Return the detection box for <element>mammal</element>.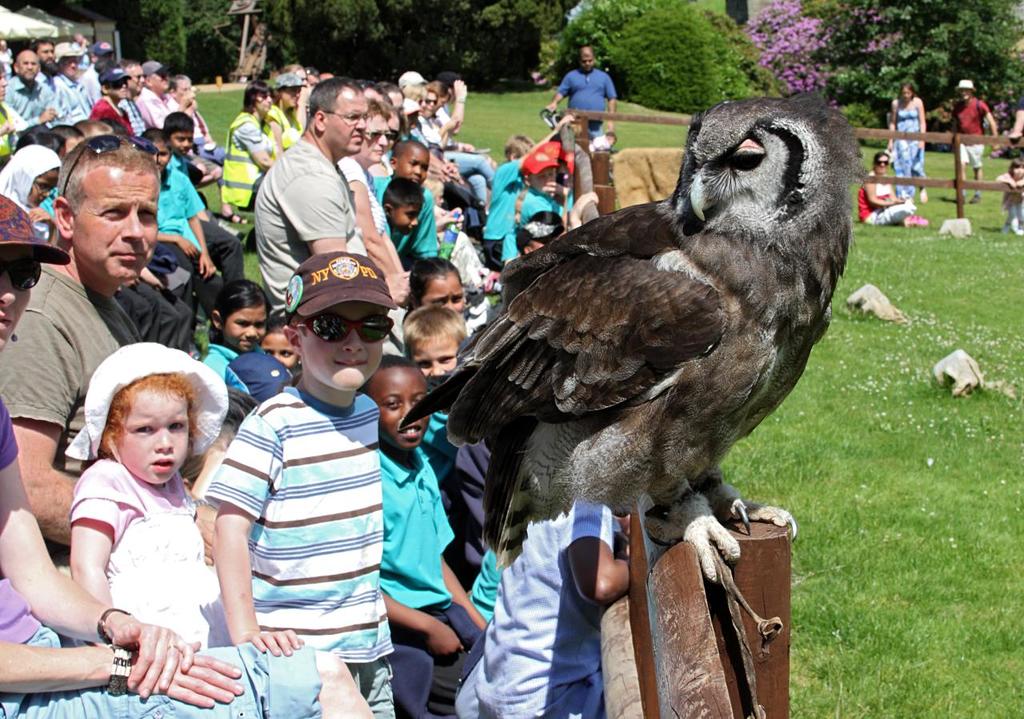
[398,67,430,102].
